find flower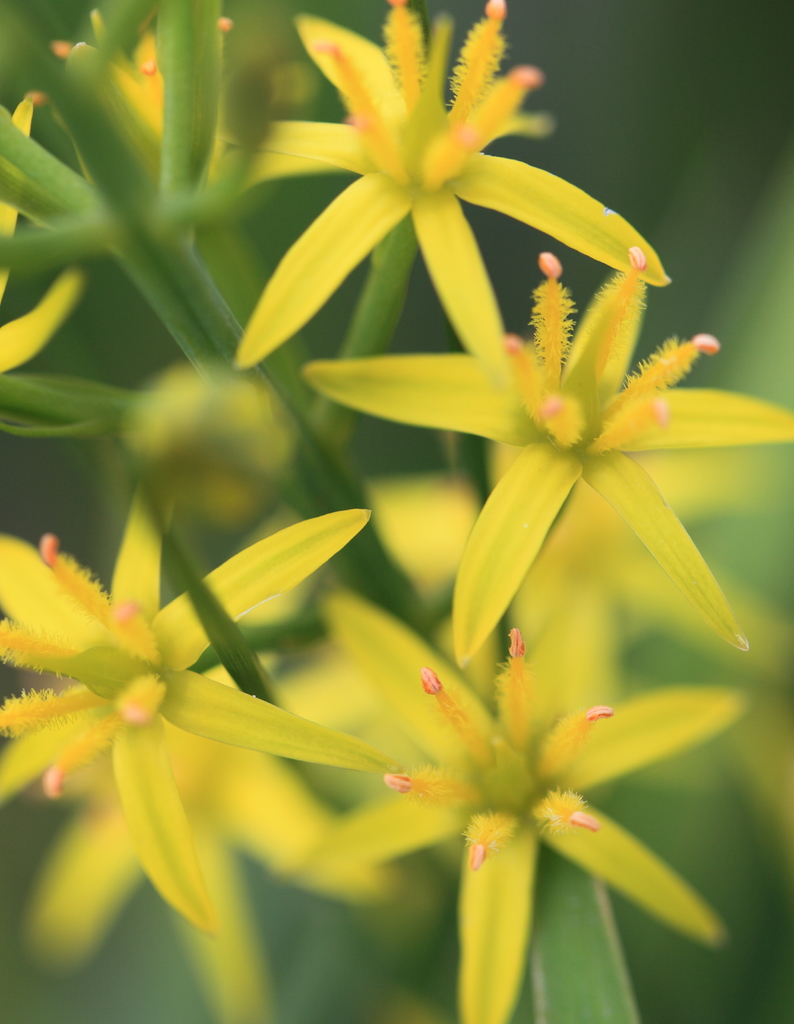
box(227, 0, 640, 349)
